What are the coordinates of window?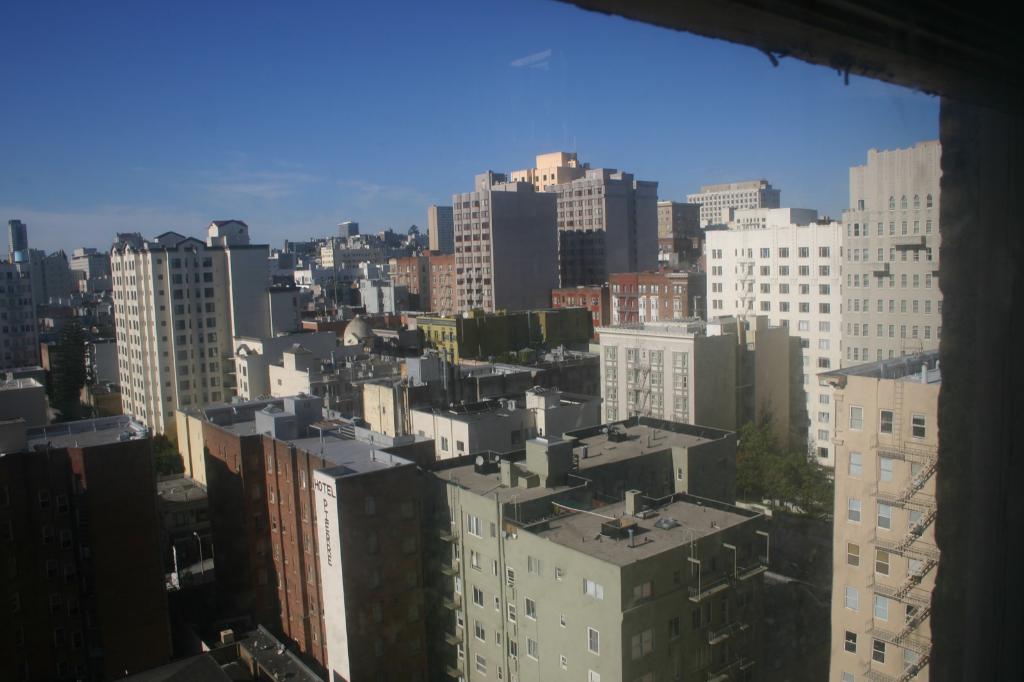
<bbox>586, 627, 601, 653</bbox>.
